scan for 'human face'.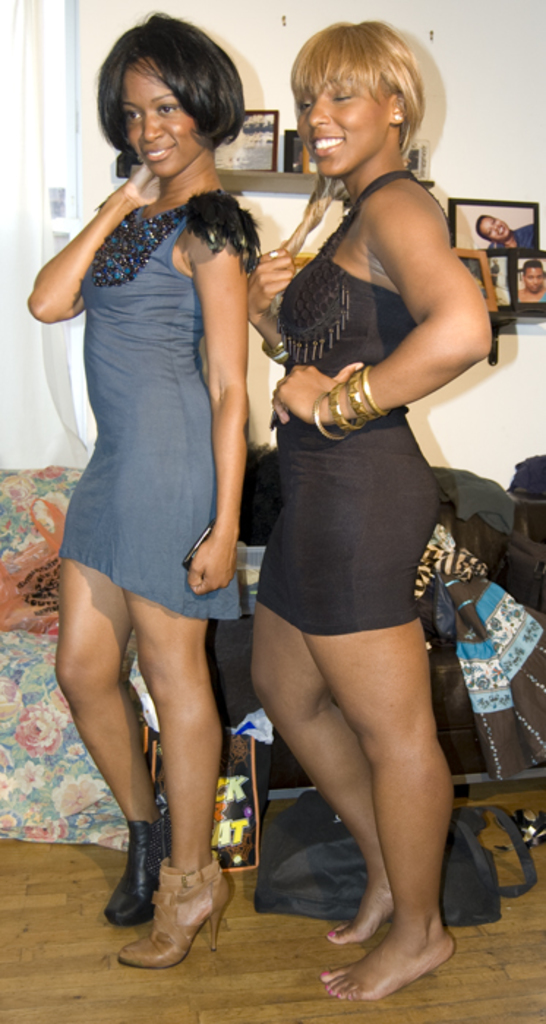
Scan result: pyautogui.locateOnScreen(119, 73, 196, 174).
